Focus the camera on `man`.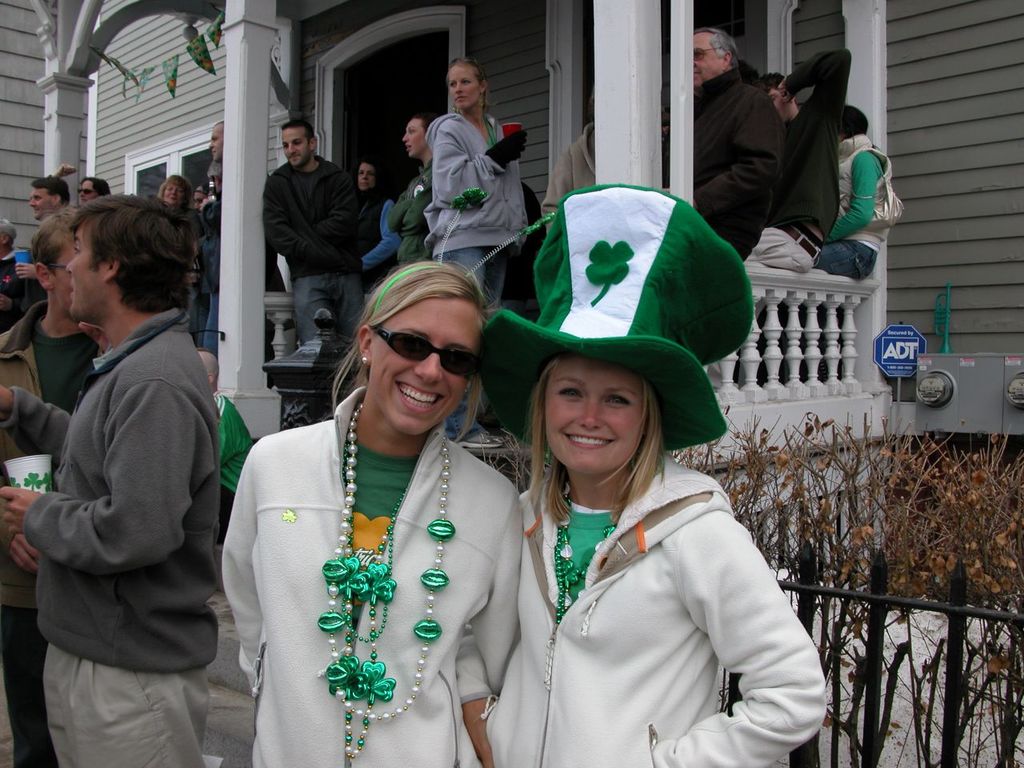
Focus region: detection(14, 174, 70, 312).
